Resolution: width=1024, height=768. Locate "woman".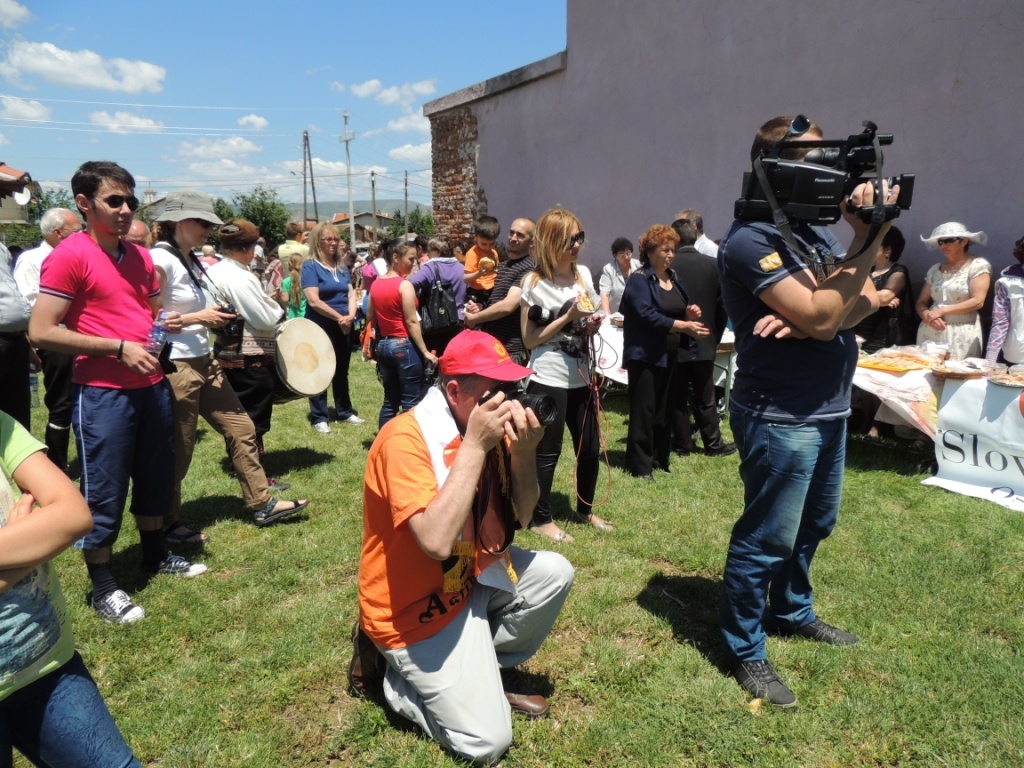
504/218/606/512.
